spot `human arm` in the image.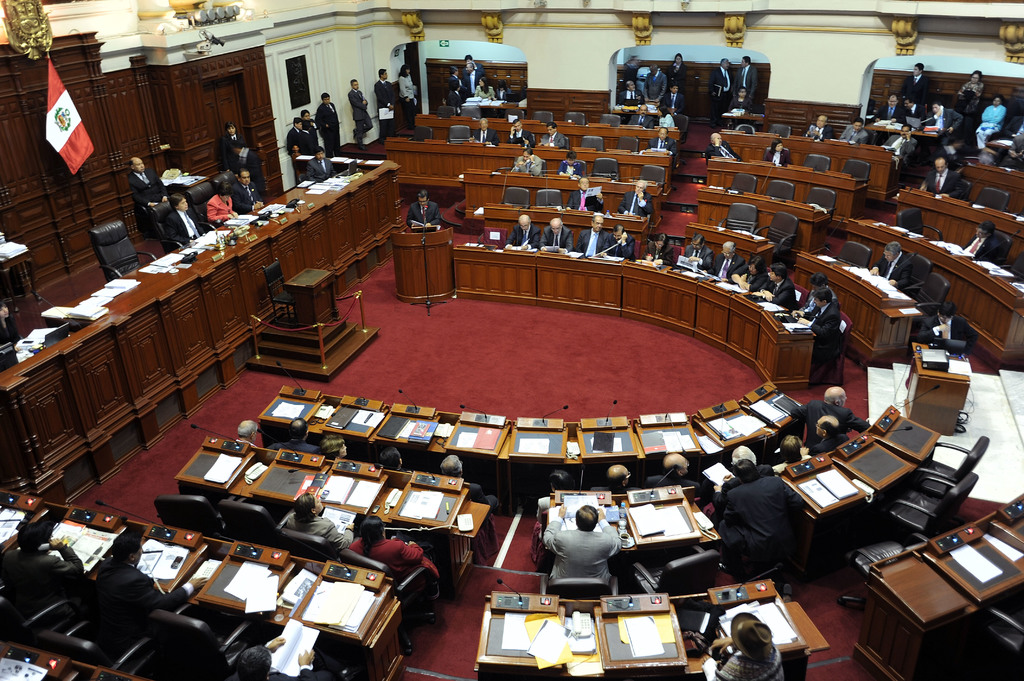
`human arm` found at 541/506/566/544.
